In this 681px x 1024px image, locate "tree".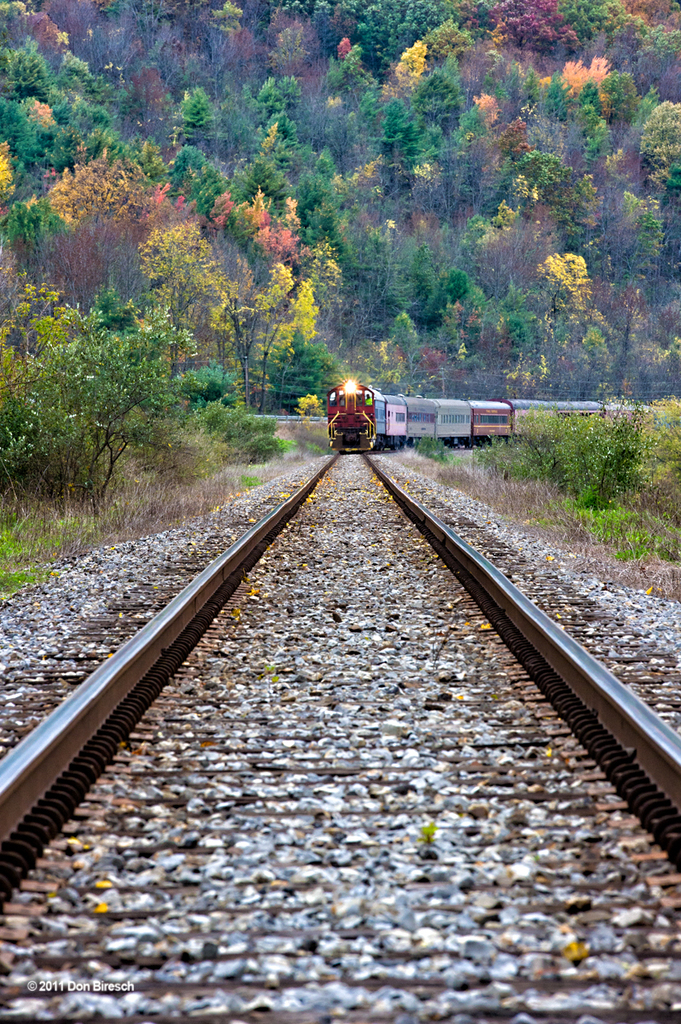
Bounding box: <region>398, 209, 454, 311</region>.
